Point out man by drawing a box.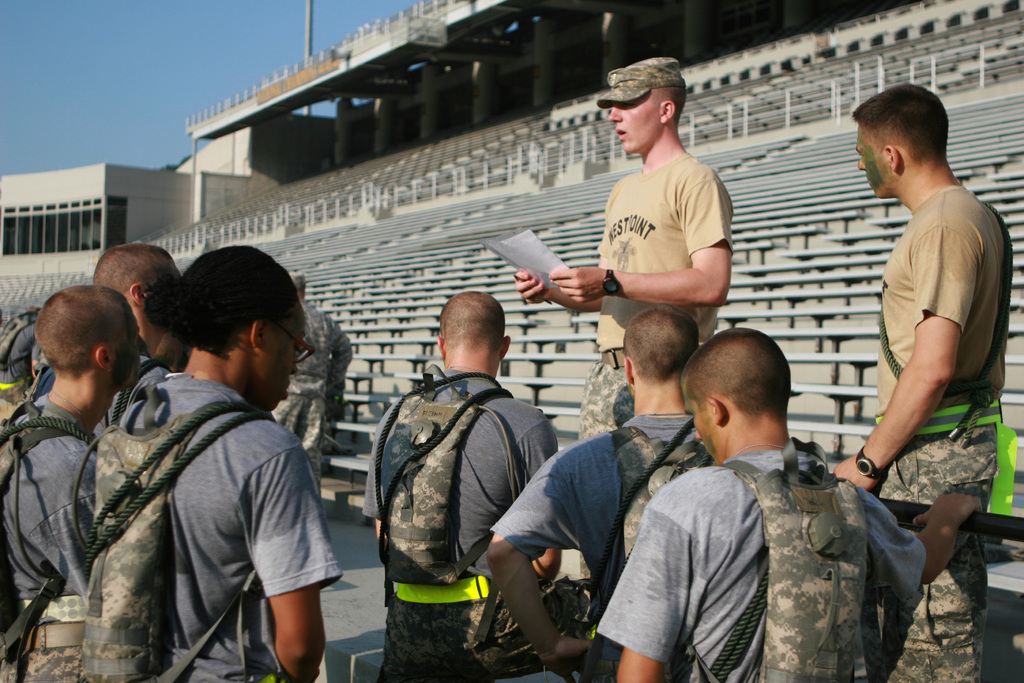
(830, 86, 1012, 682).
